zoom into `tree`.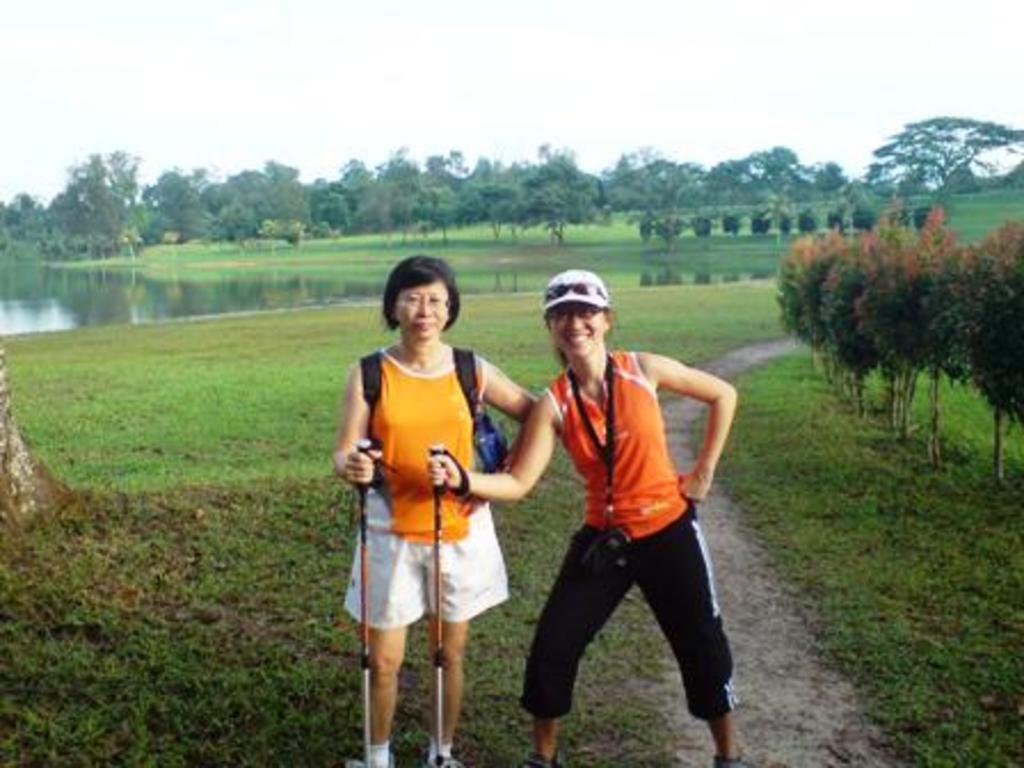
Zoom target: locate(277, 158, 343, 249).
